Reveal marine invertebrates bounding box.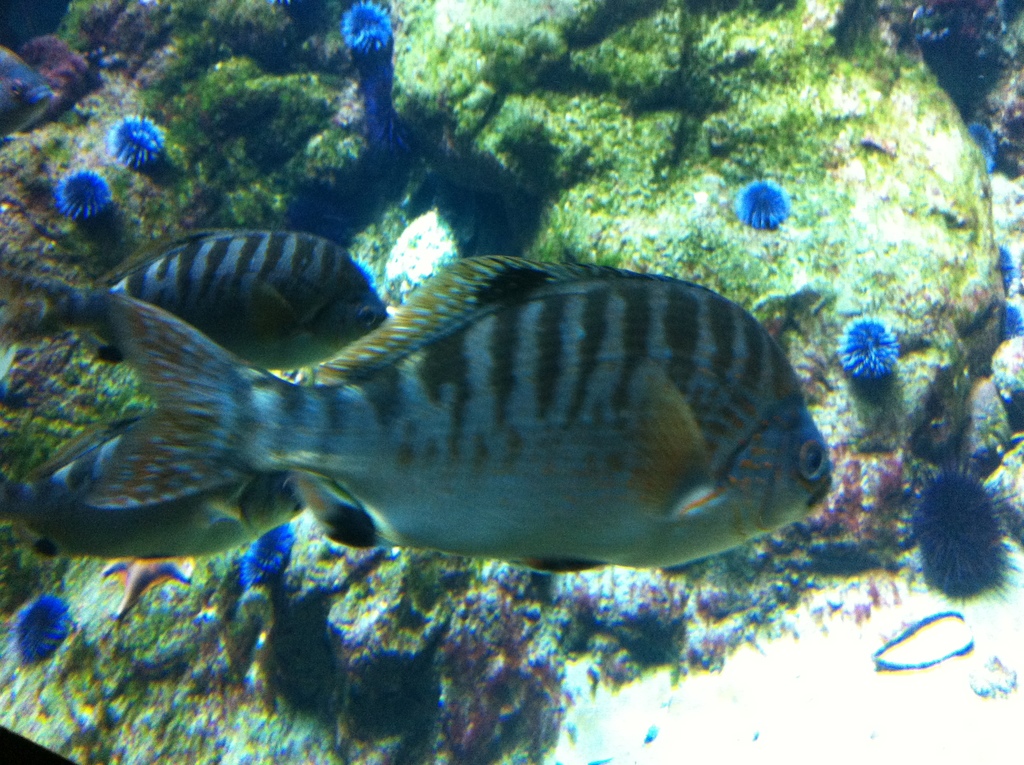
Revealed: [x1=106, y1=102, x2=163, y2=186].
